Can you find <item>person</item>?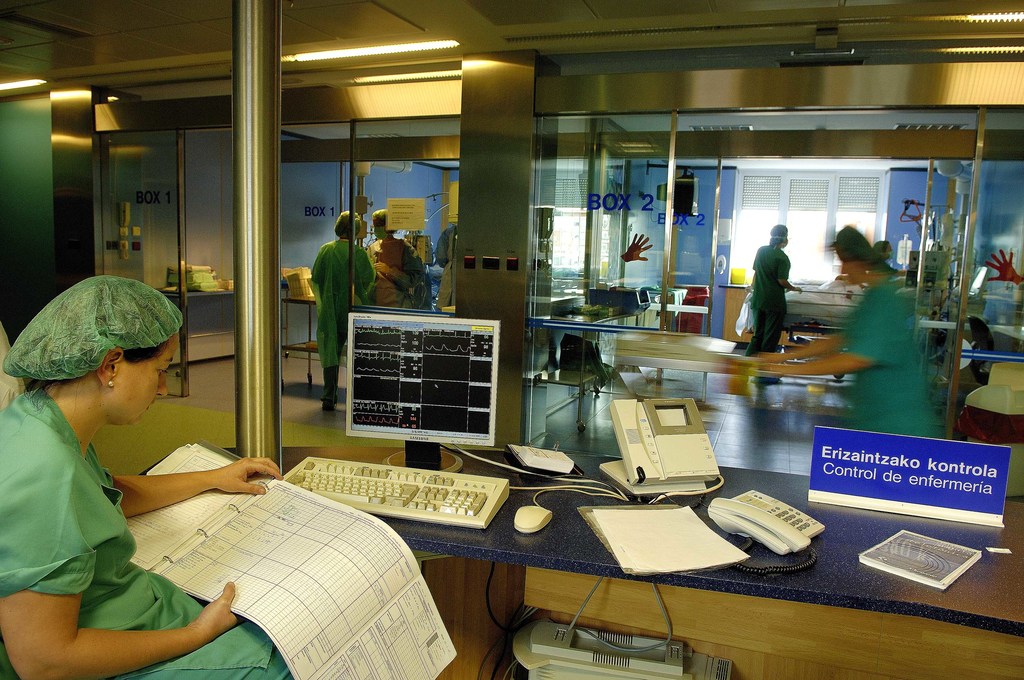
Yes, bounding box: {"left": 0, "top": 270, "right": 286, "bottom": 679}.
